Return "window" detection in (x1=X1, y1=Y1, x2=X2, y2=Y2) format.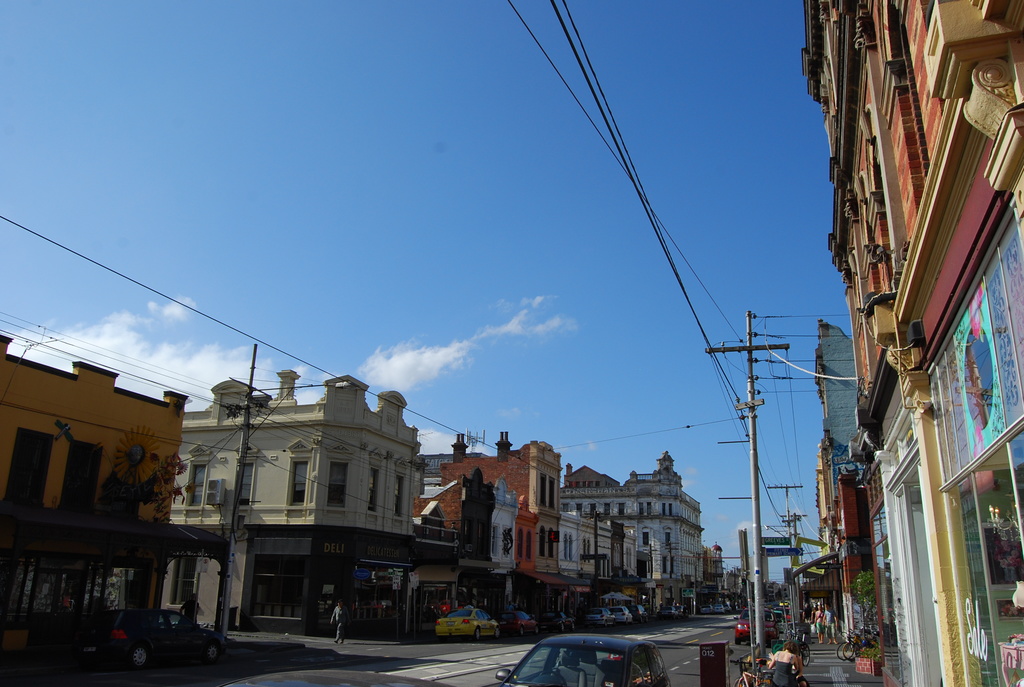
(x1=596, y1=560, x2=602, y2=580).
